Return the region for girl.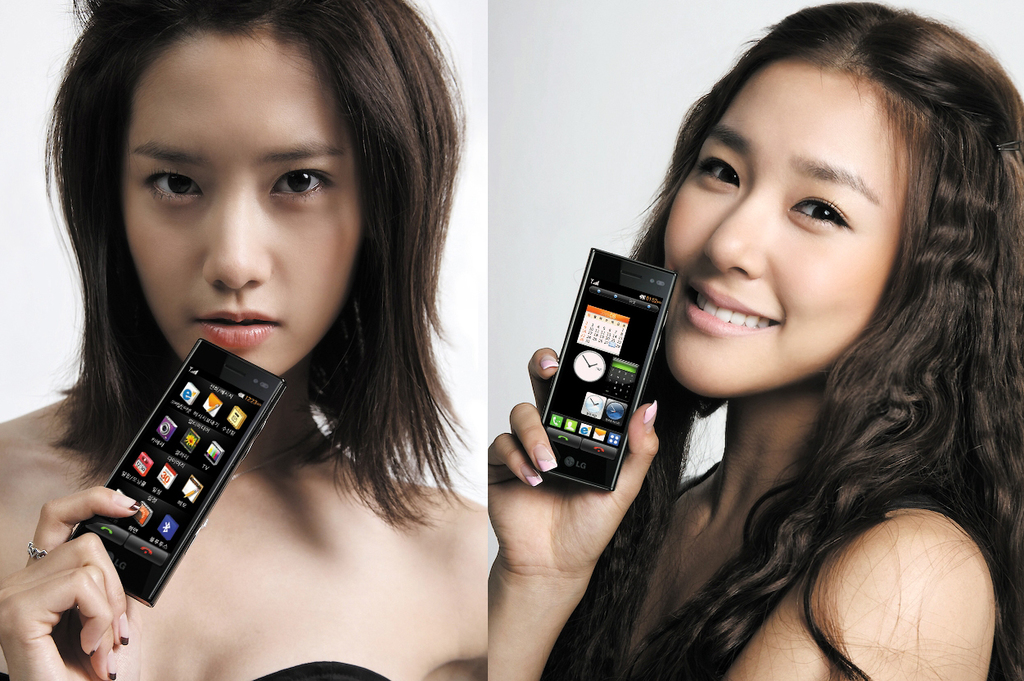
<region>488, 2, 1023, 679</region>.
